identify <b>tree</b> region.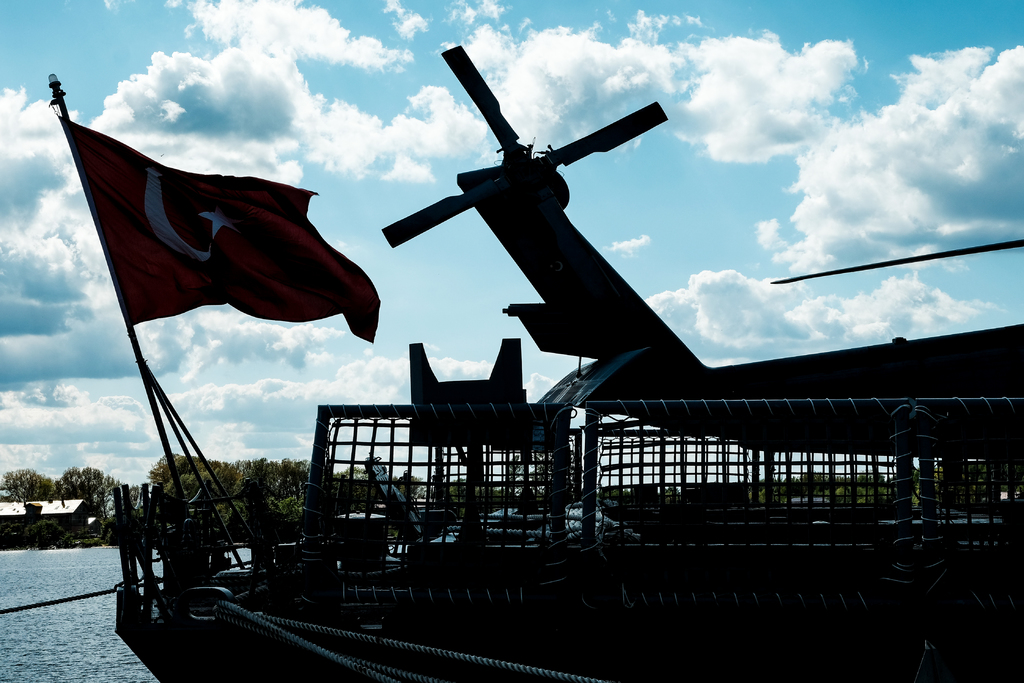
Region: 320/461/419/520.
